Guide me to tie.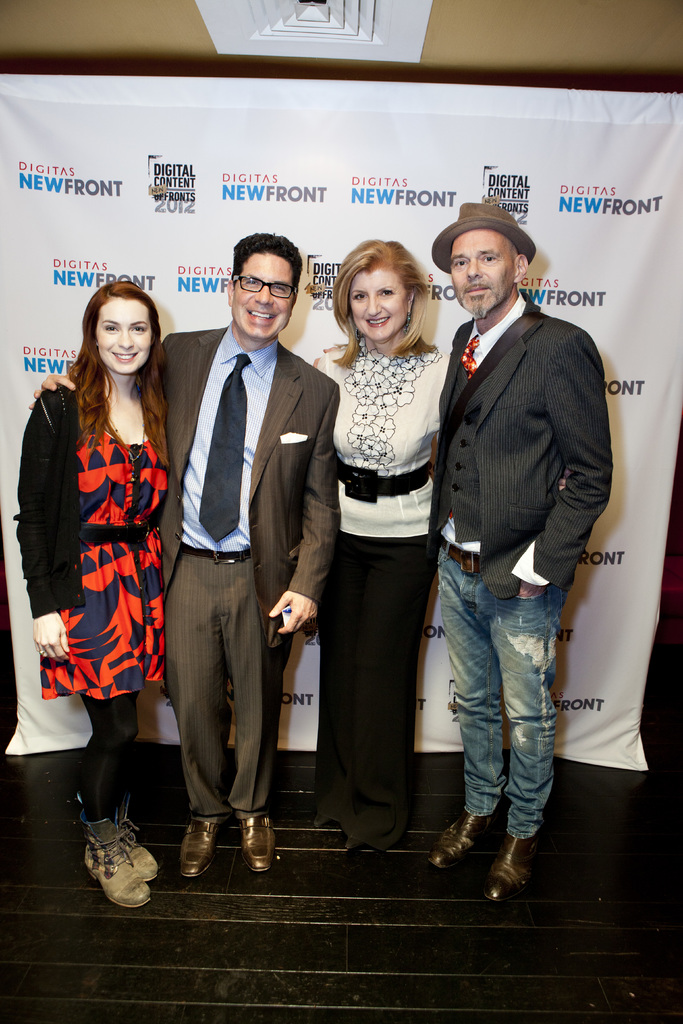
Guidance: box(196, 356, 251, 538).
